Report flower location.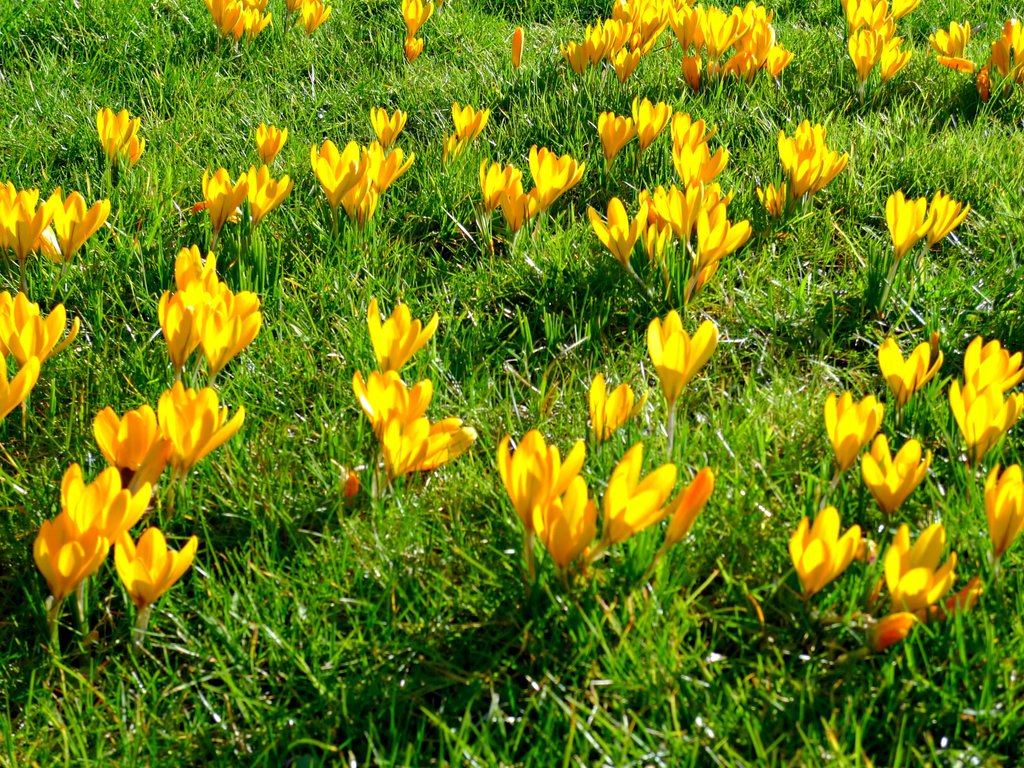
Report: <bbox>826, 385, 893, 466</bbox>.
